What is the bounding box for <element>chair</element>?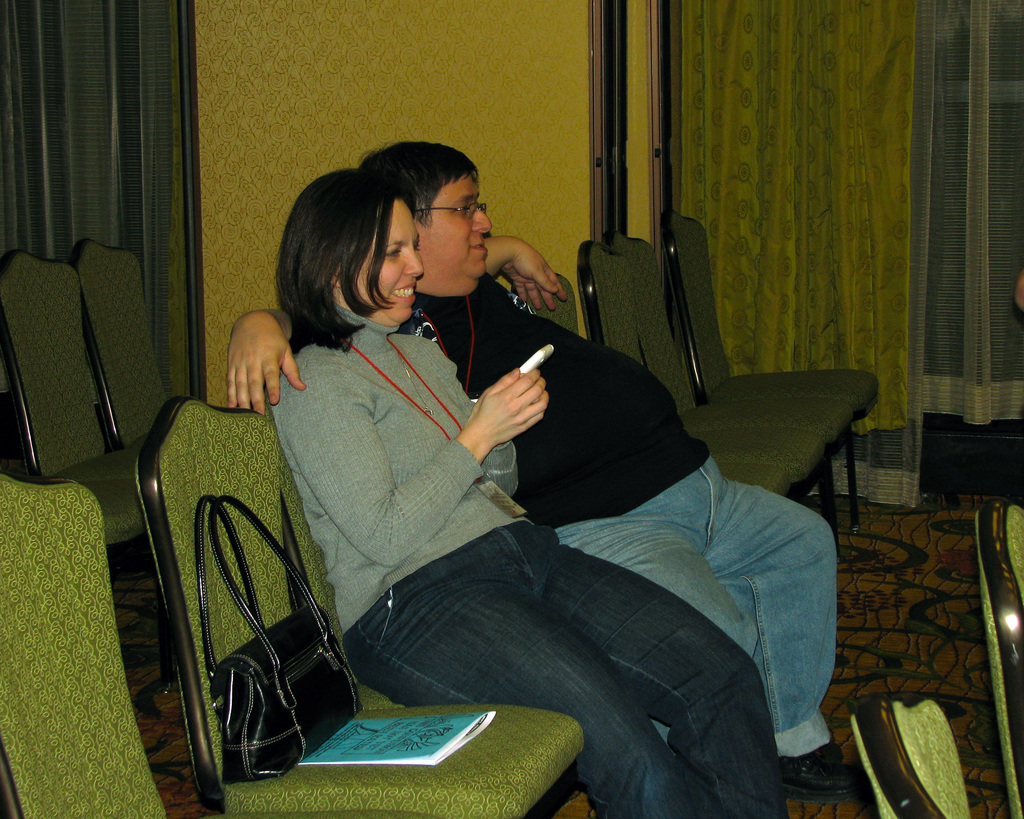
<region>509, 270, 793, 499</region>.
